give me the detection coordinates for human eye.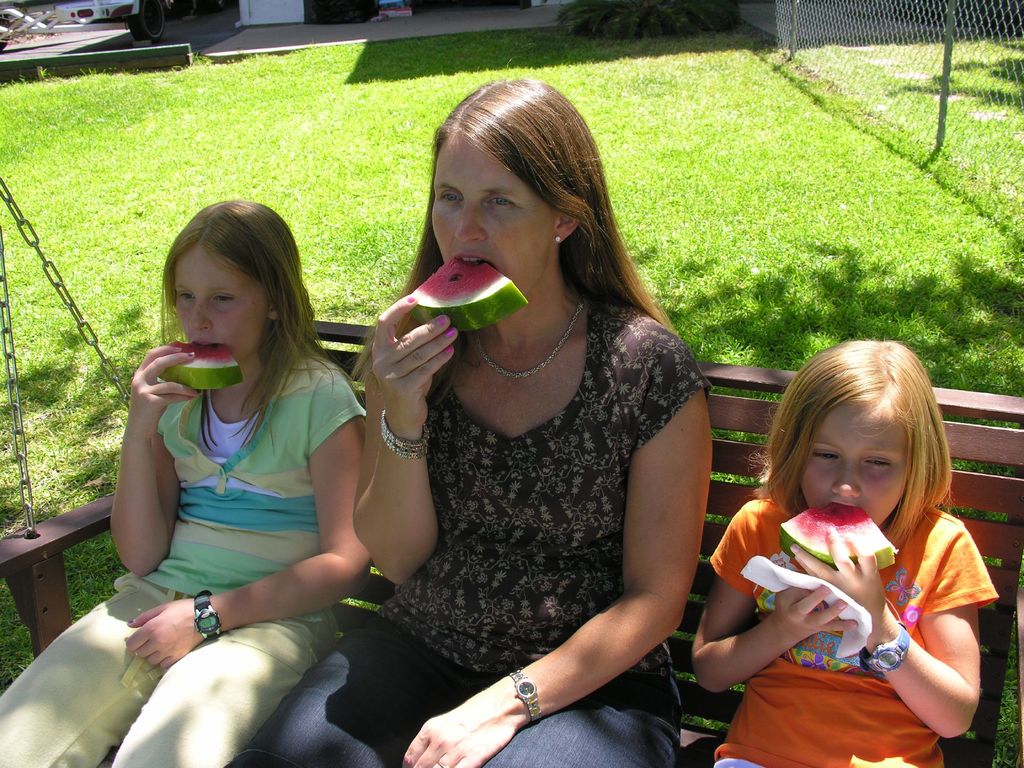
bbox=[175, 291, 196, 307].
